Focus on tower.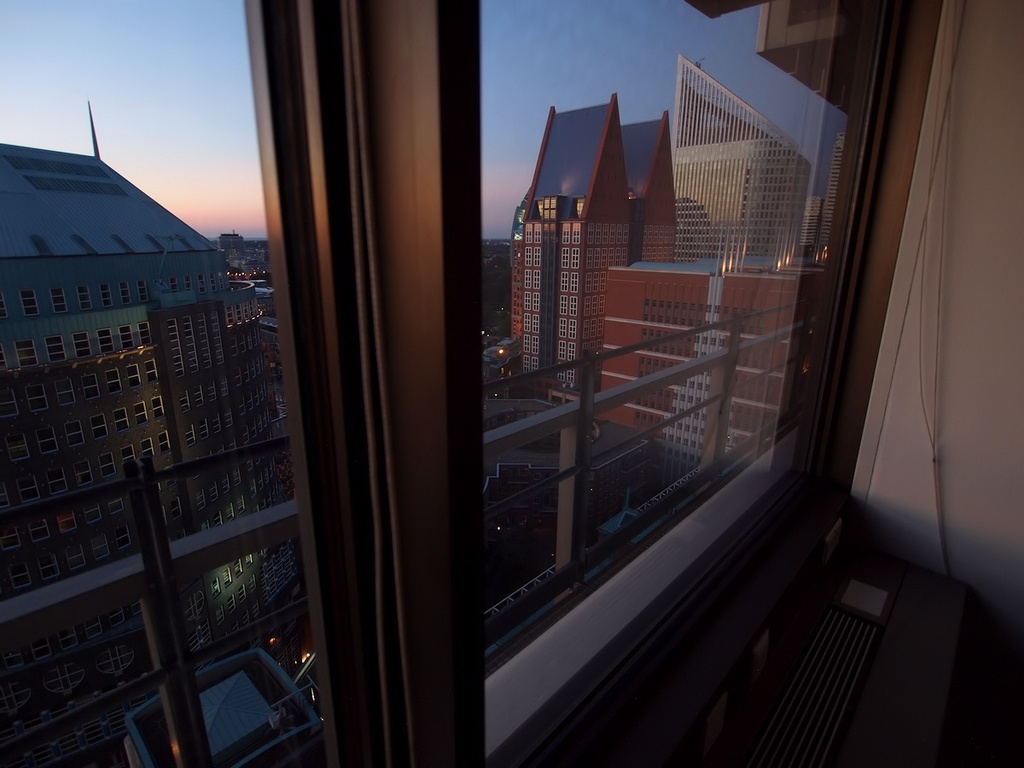
Focused at box(671, 51, 816, 263).
